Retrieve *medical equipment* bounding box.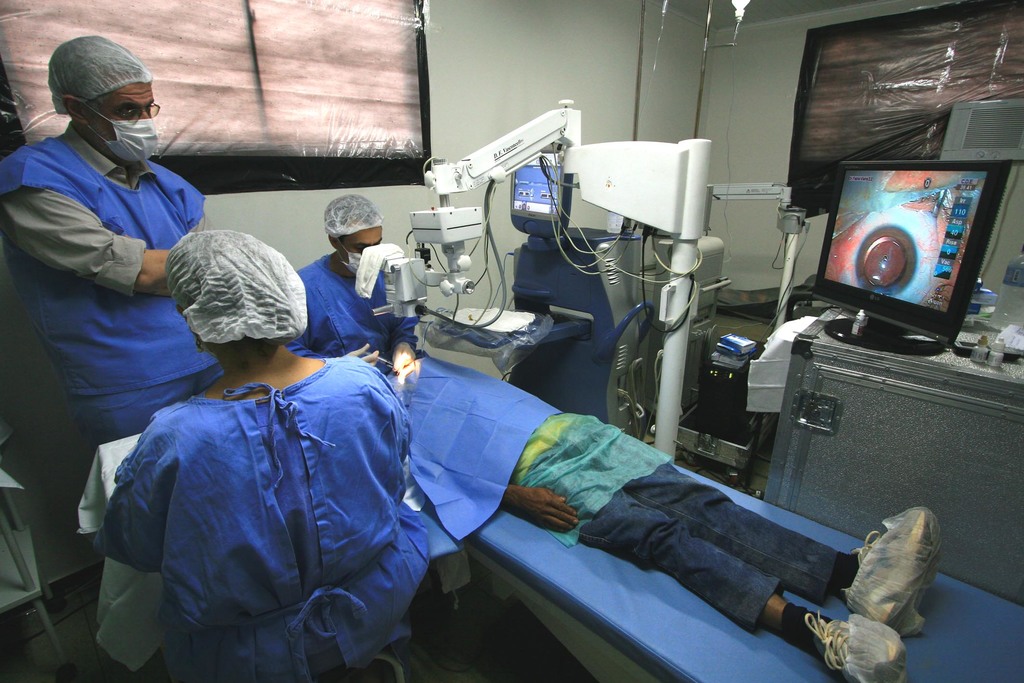
Bounding box: box=[436, 151, 653, 443].
